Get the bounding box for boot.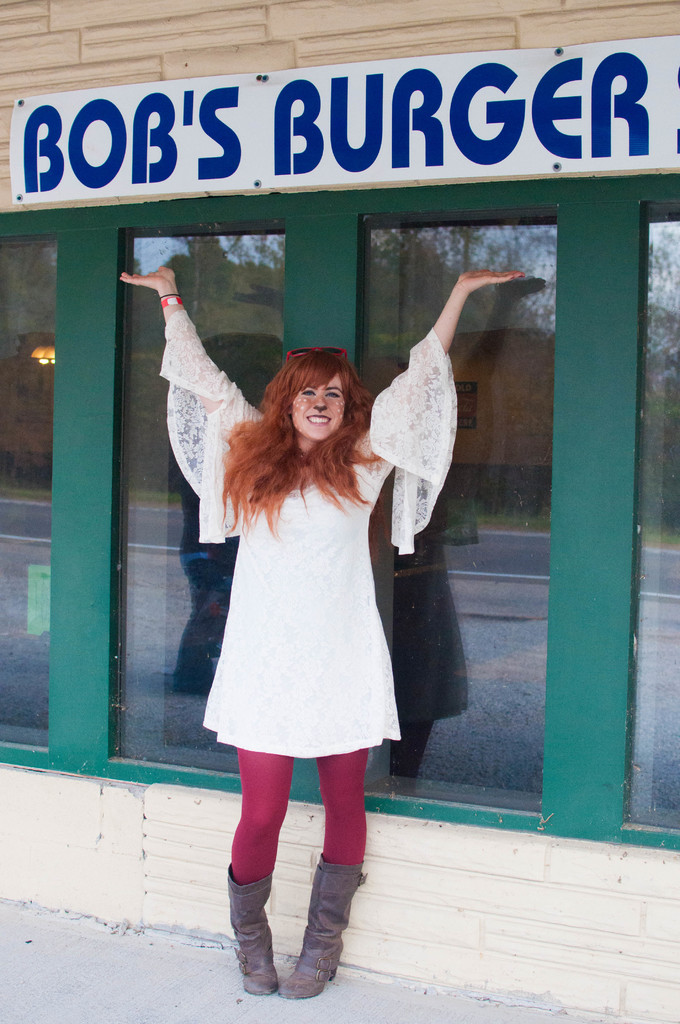
289/847/368/996.
